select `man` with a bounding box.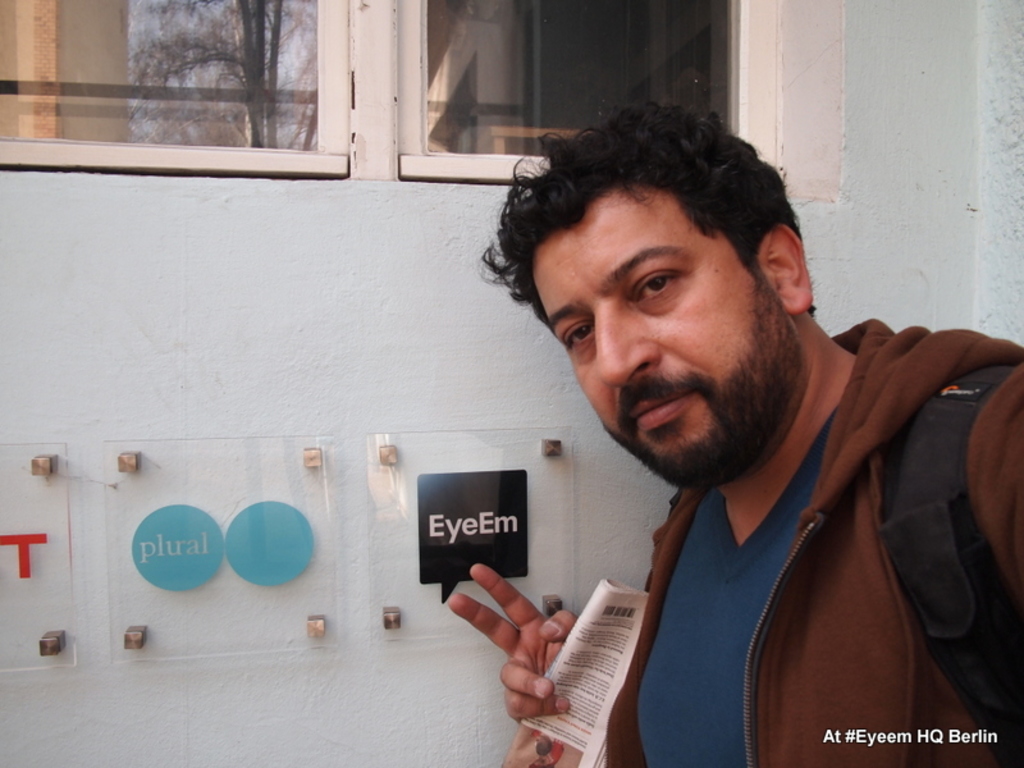
[457,97,932,723].
